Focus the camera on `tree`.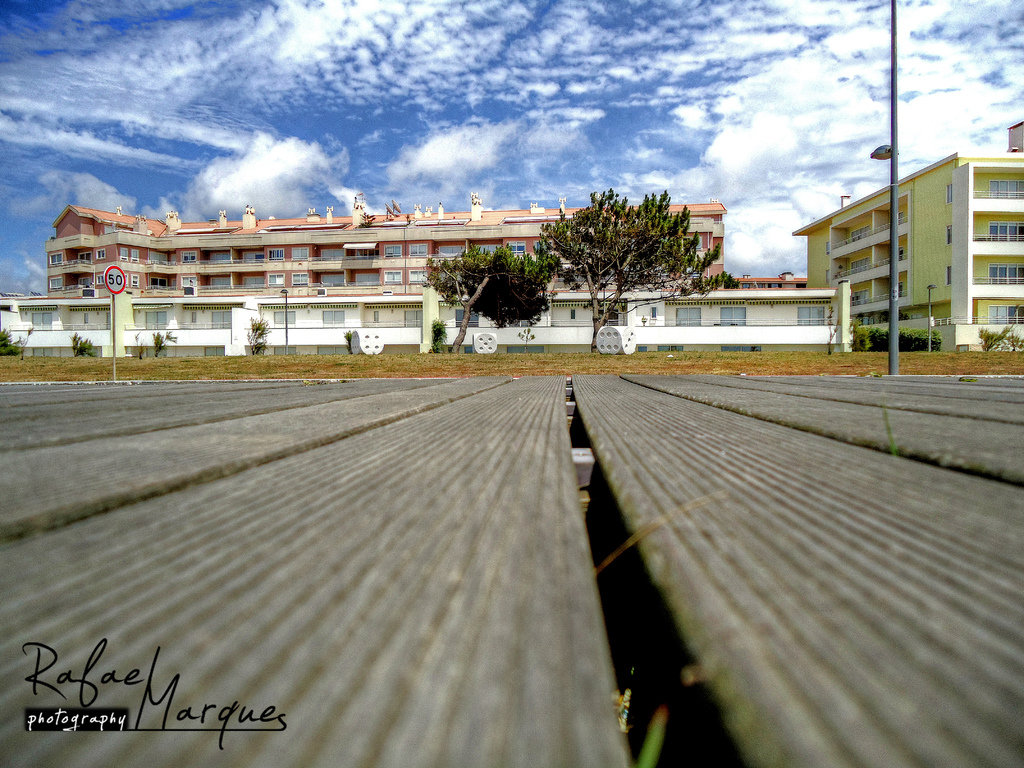
Focus region: region(427, 244, 563, 357).
